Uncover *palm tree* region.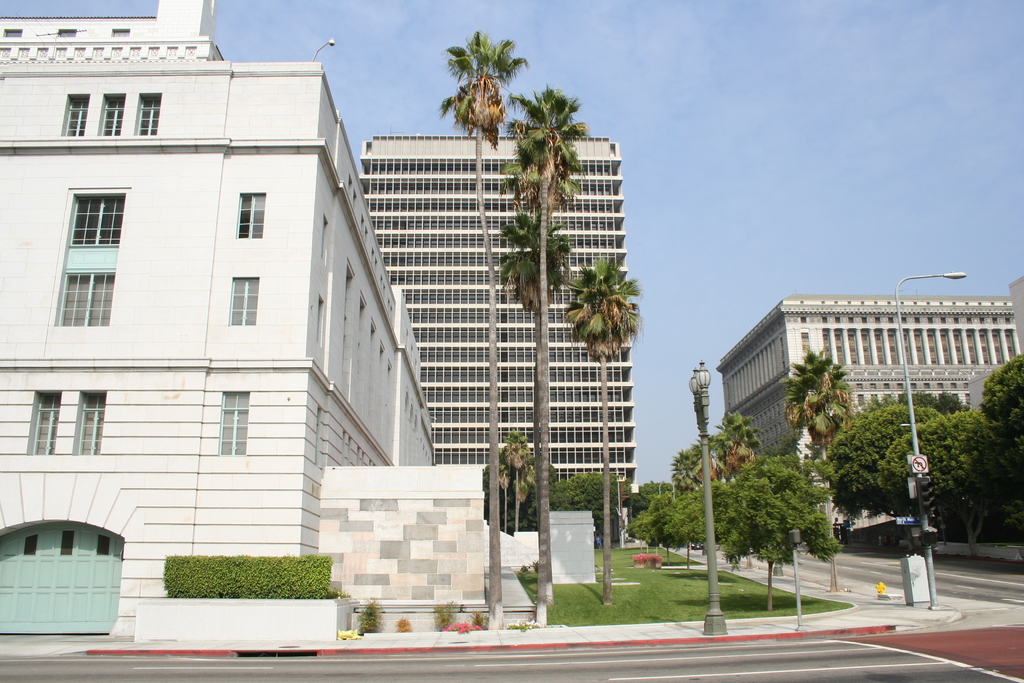
Uncovered: 442,29,530,623.
